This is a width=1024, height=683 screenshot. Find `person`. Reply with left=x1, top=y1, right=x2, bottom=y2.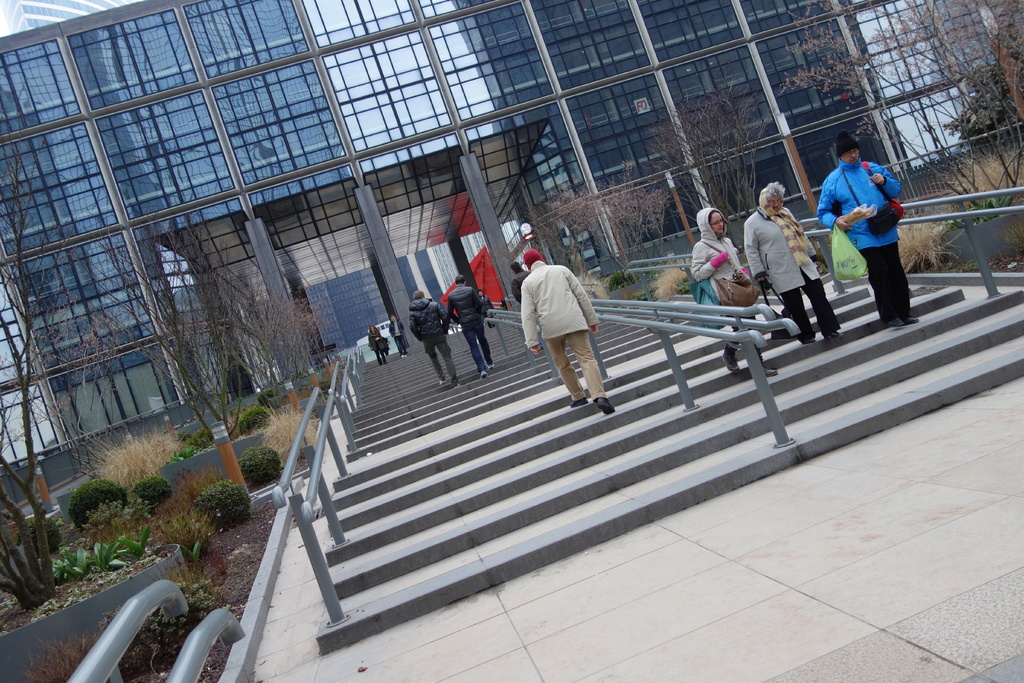
left=367, top=322, right=387, bottom=366.
